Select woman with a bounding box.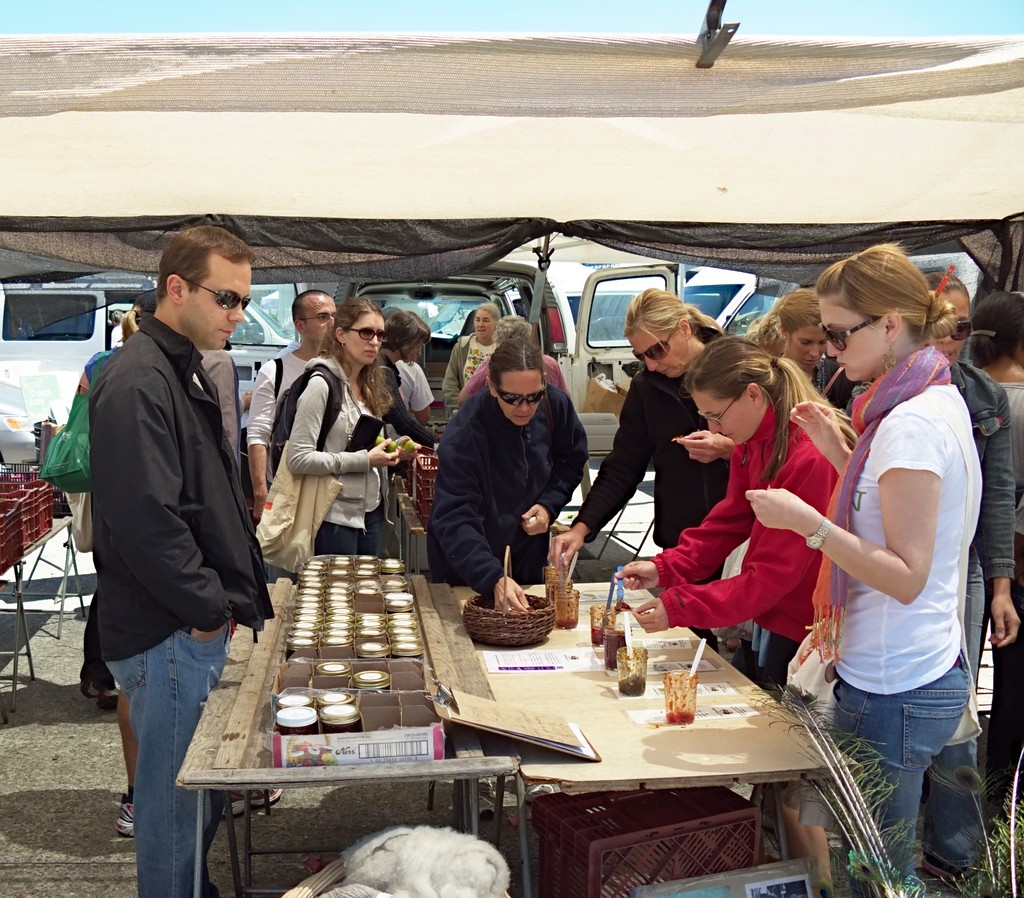
<bbox>362, 308, 447, 553</bbox>.
